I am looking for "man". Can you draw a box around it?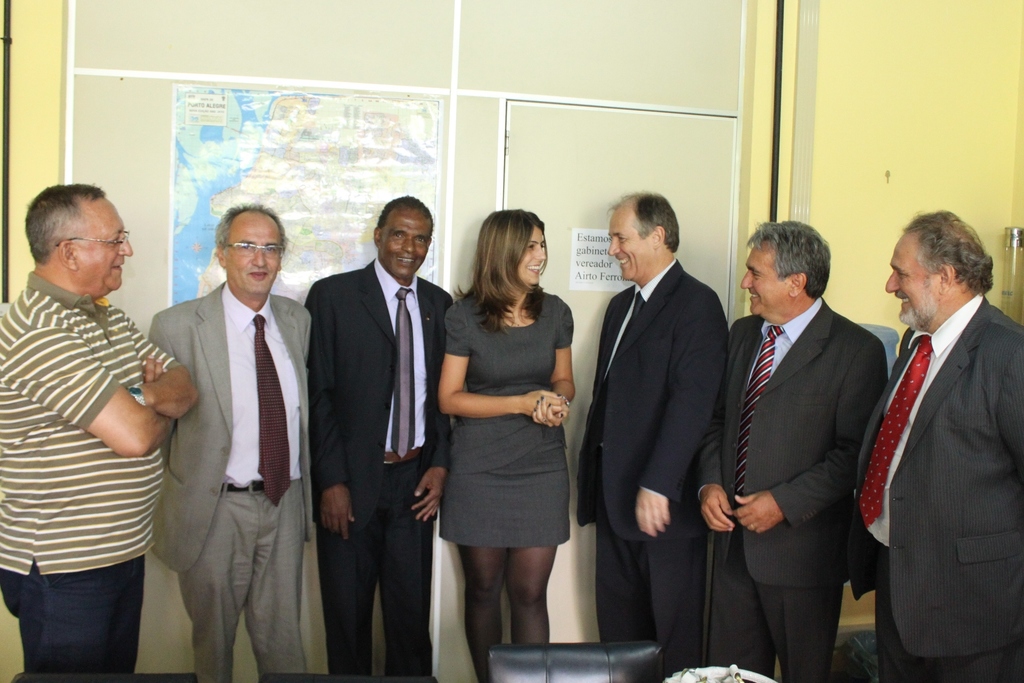
Sure, the bounding box is x1=703, y1=213, x2=888, y2=682.
